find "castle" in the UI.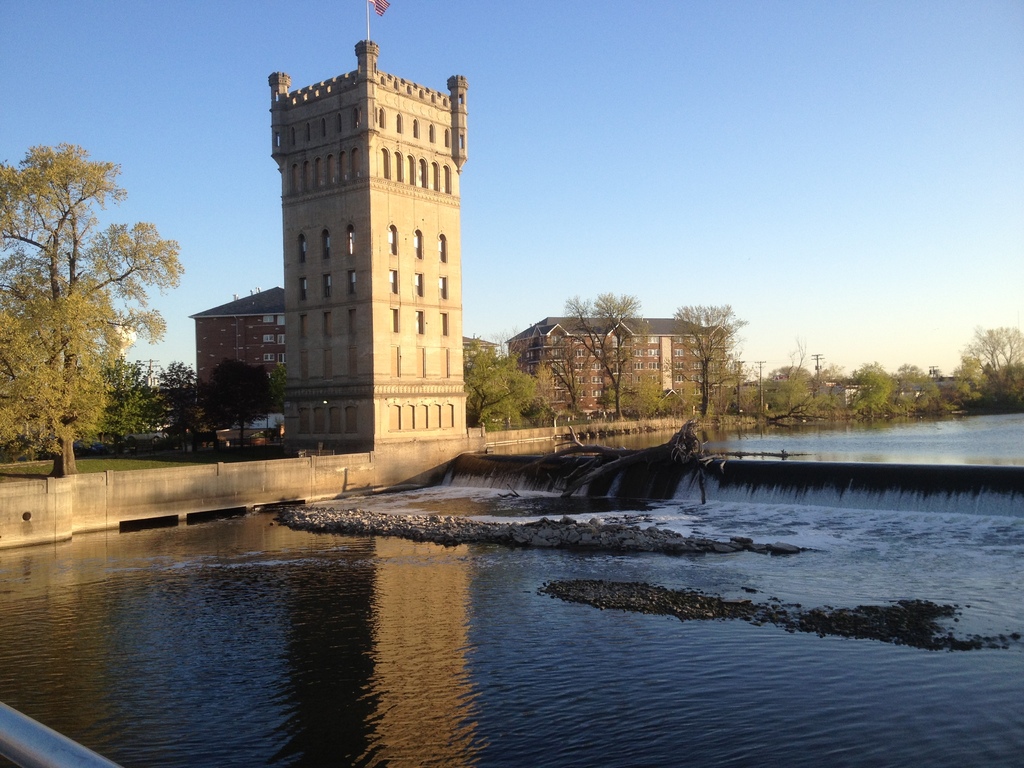
UI element at detection(228, 22, 484, 497).
